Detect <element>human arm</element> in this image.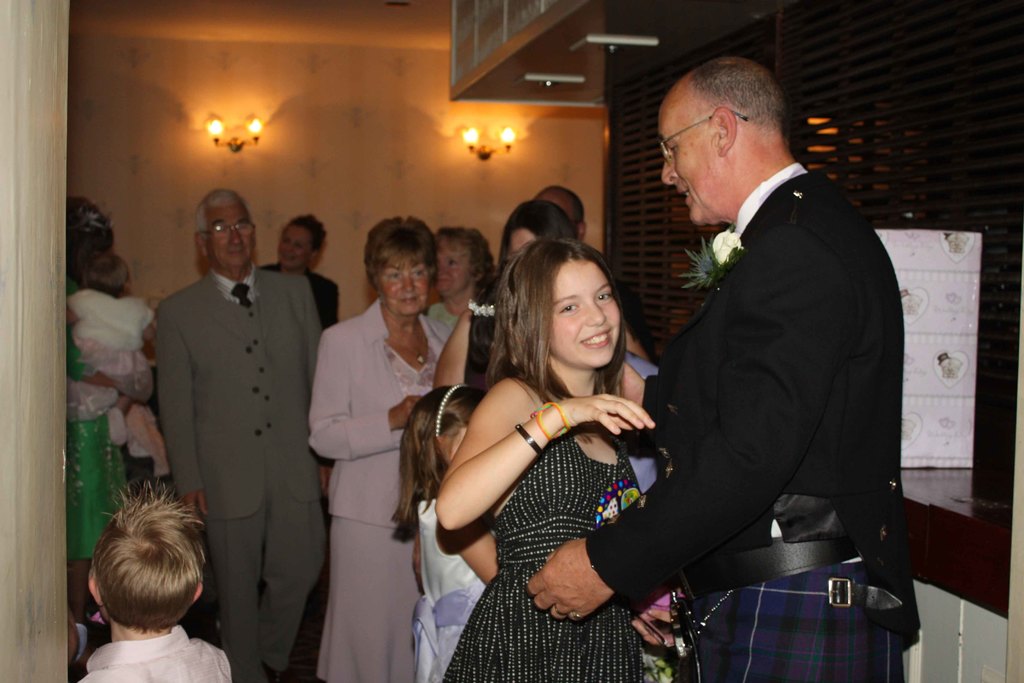
Detection: select_region(433, 376, 657, 531).
